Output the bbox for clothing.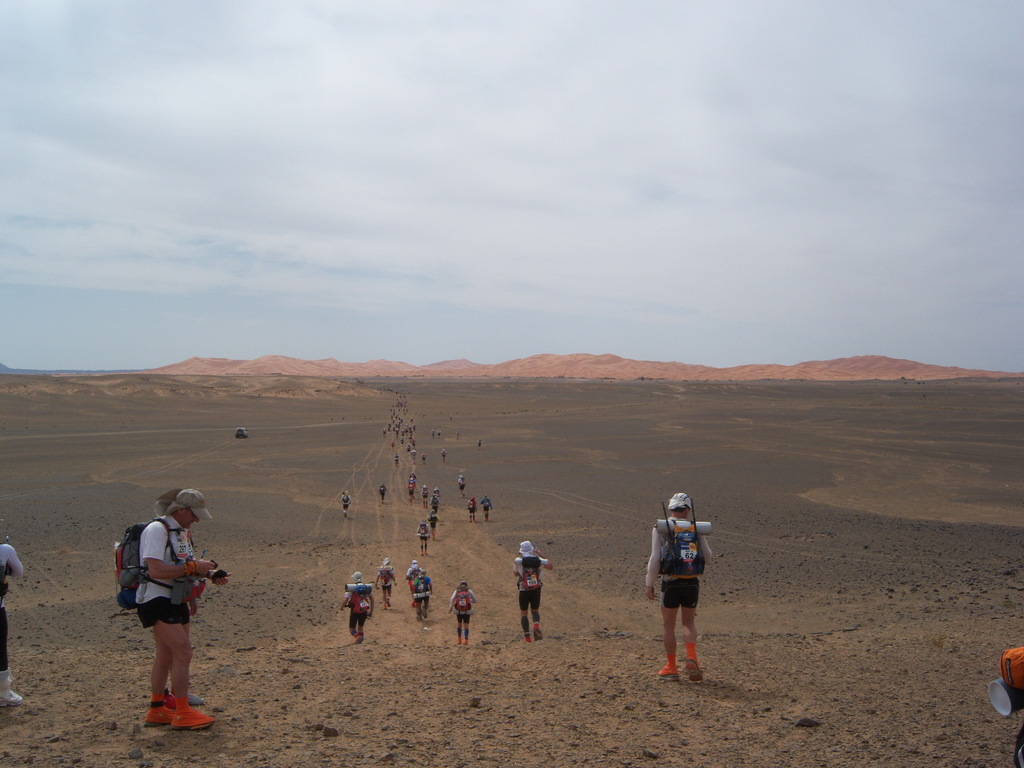
342:585:374:623.
